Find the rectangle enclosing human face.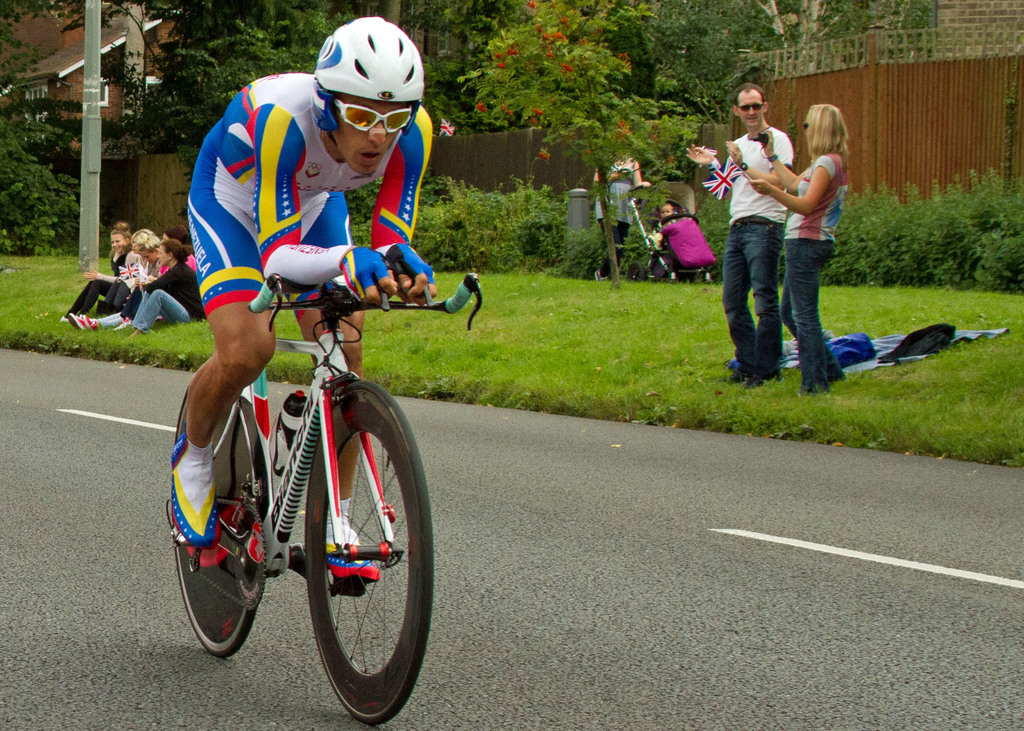
(left=327, top=99, right=410, bottom=180).
